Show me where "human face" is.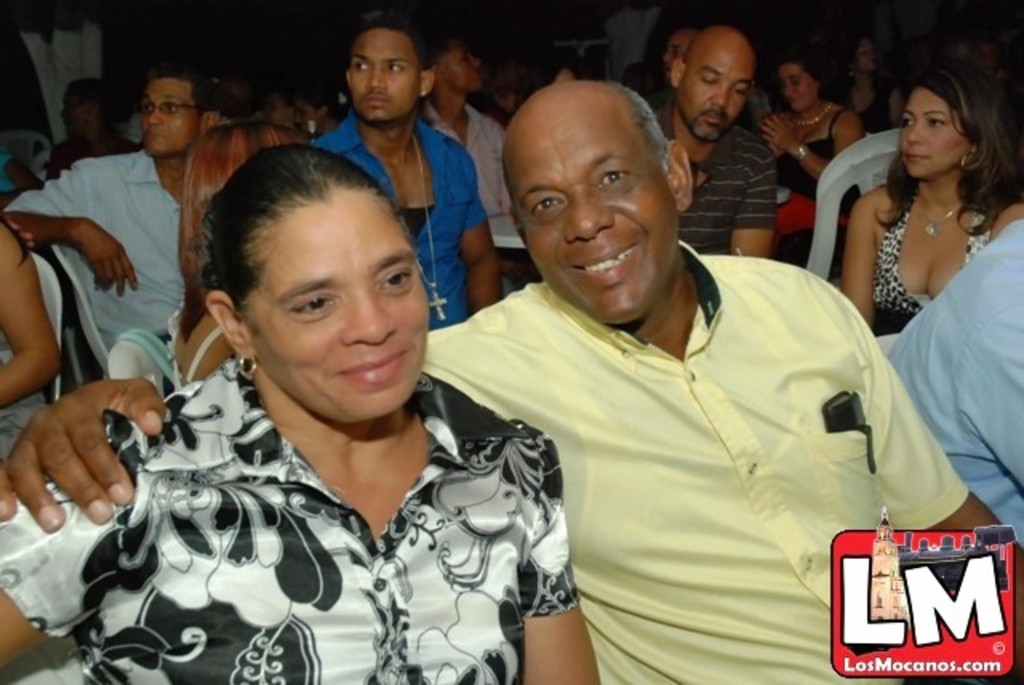
"human face" is at <bbox>902, 86, 966, 179</bbox>.
